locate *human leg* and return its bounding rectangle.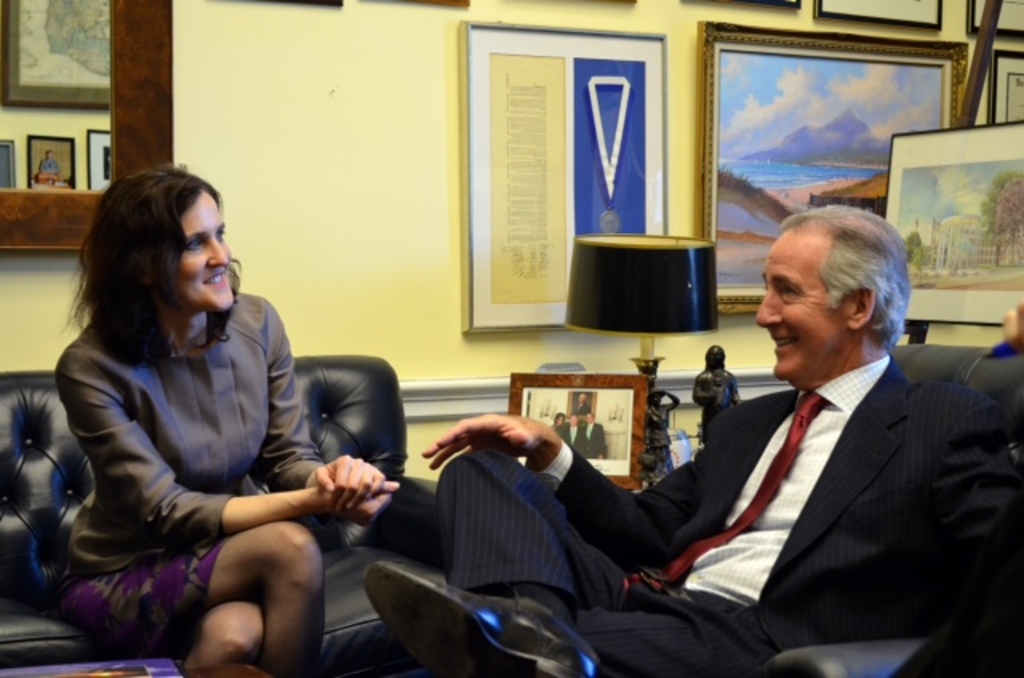
{"x1": 562, "y1": 595, "x2": 758, "y2": 676}.
